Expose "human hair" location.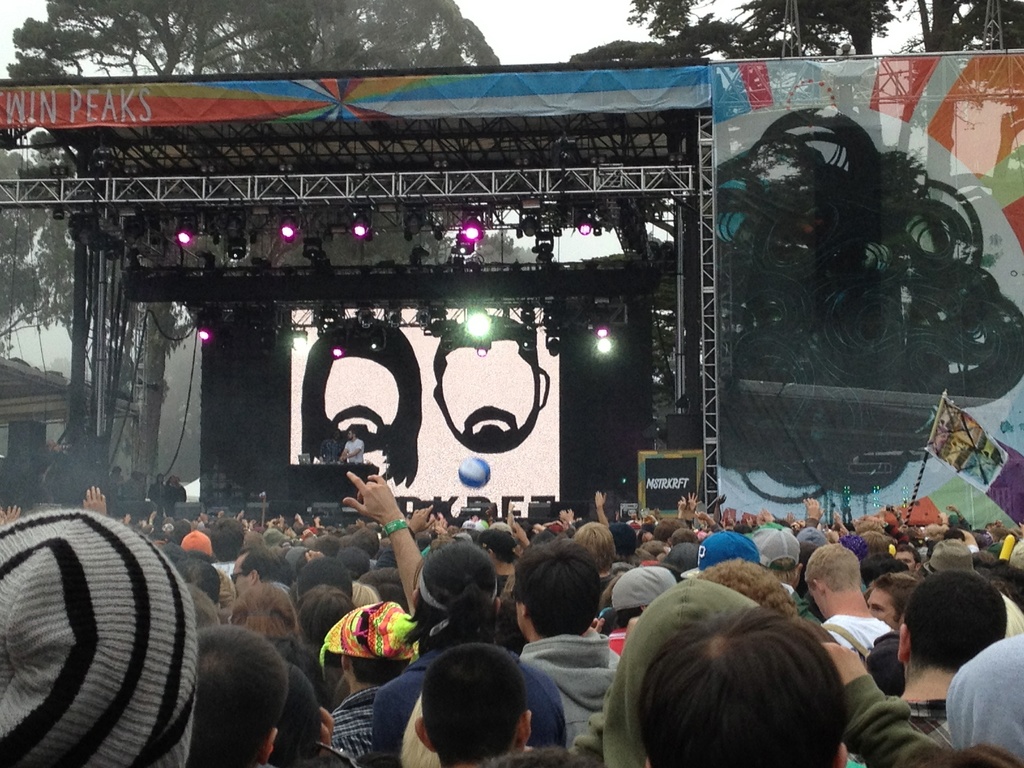
Exposed at l=276, t=661, r=324, b=767.
